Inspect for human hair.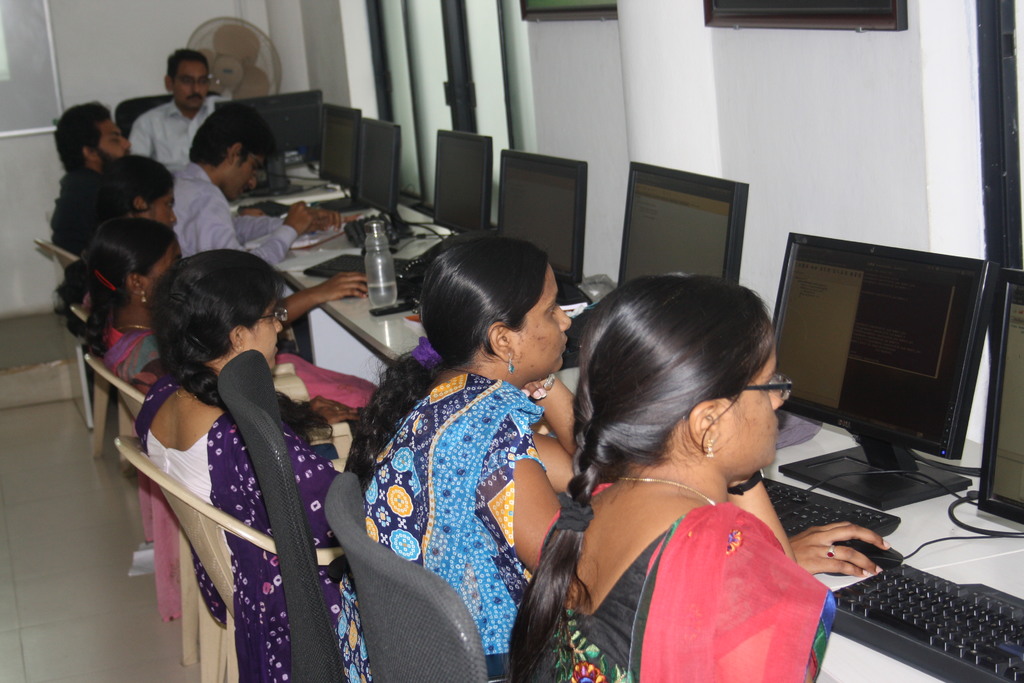
Inspection: {"left": 502, "top": 271, "right": 774, "bottom": 682}.
